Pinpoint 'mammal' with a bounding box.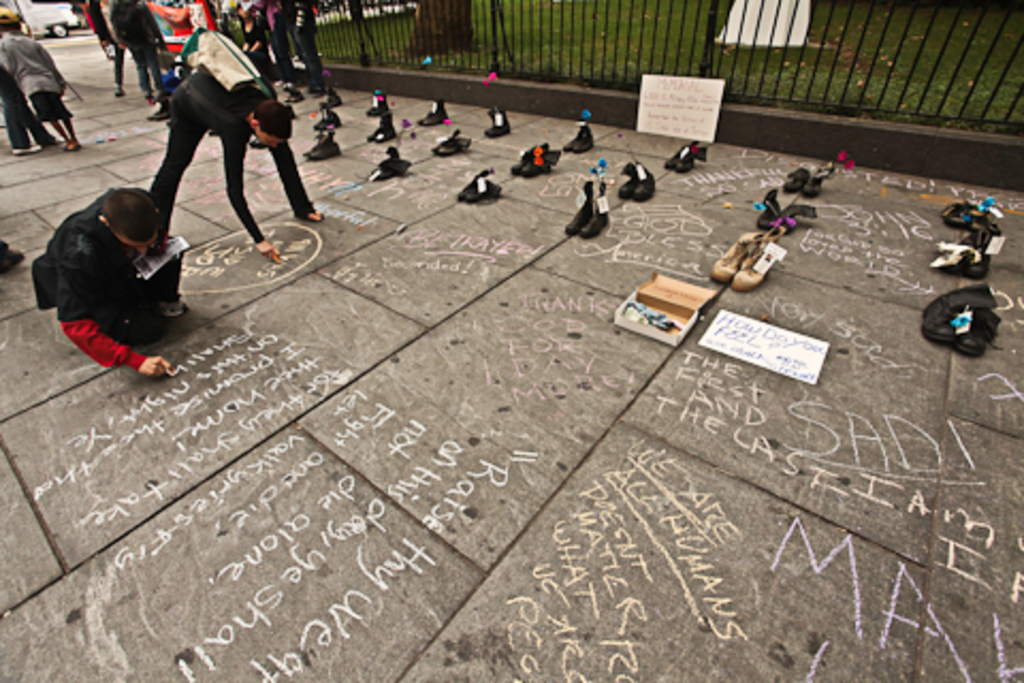
<region>239, 2, 279, 79</region>.
